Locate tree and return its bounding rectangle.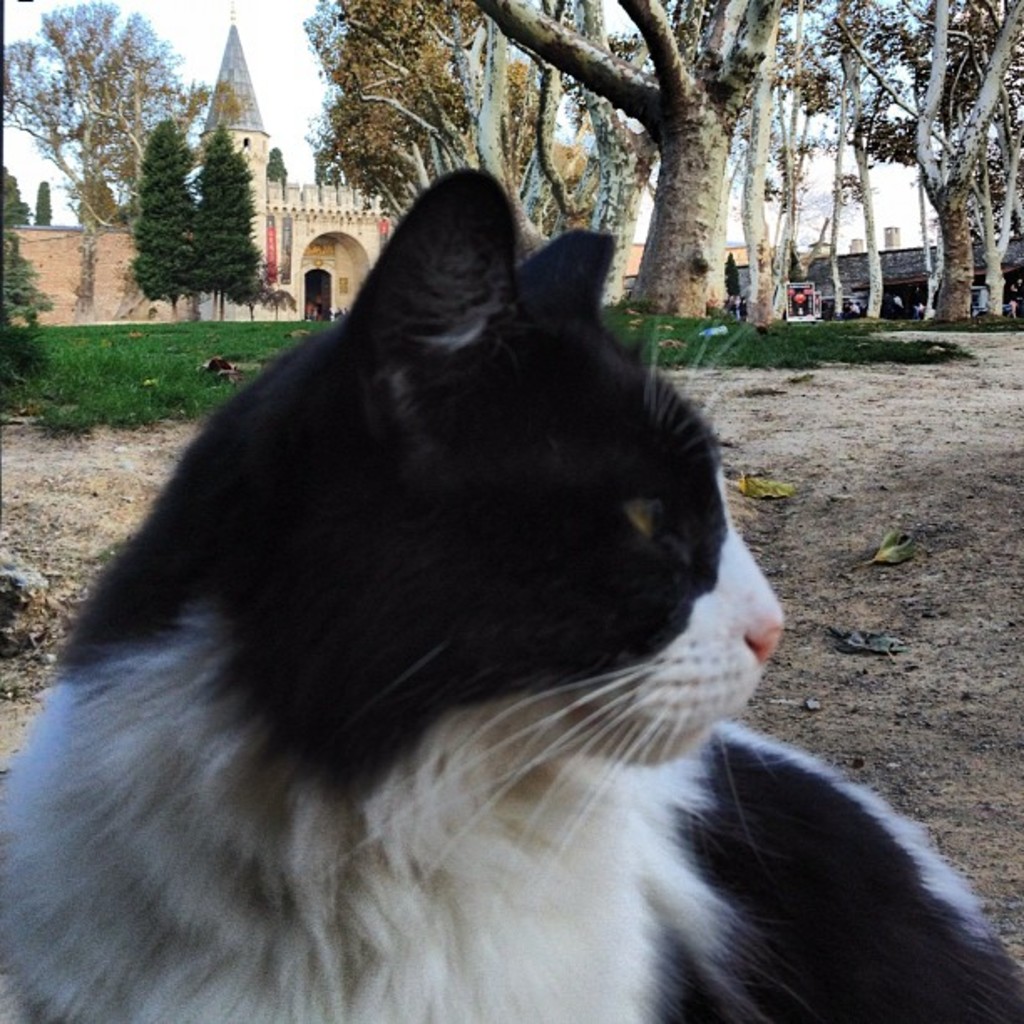
(0,0,246,325).
